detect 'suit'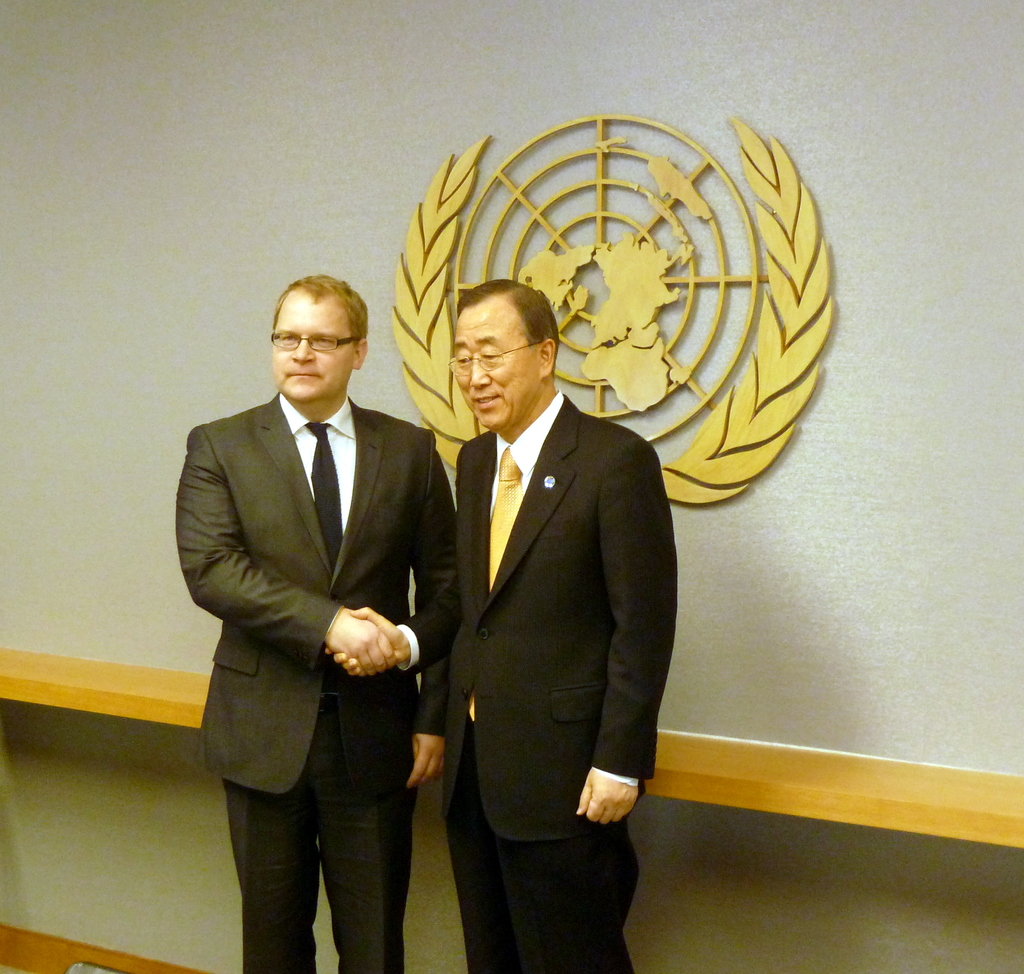
l=175, t=386, r=455, b=973
